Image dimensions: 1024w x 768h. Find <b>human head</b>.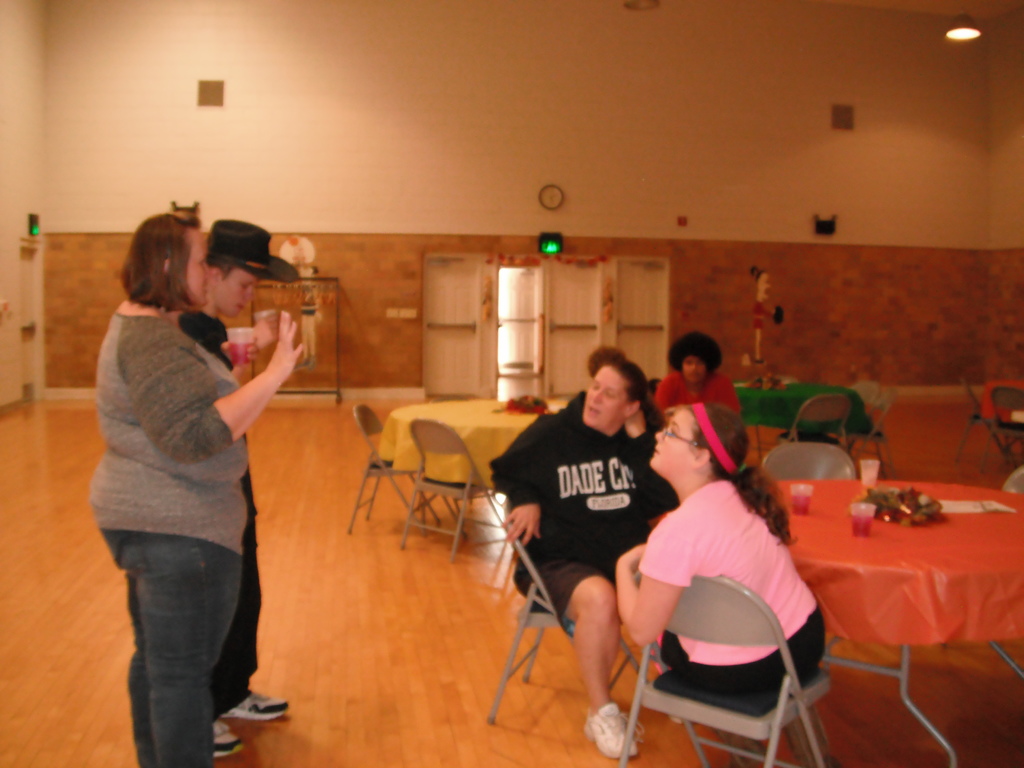
region(205, 216, 300, 319).
